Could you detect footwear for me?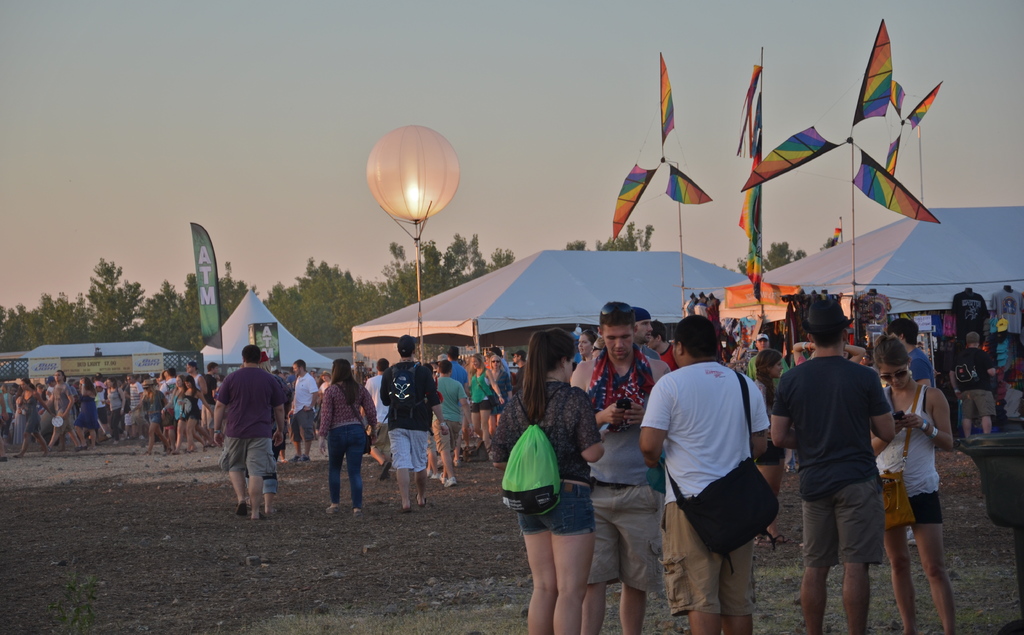
Detection result: region(413, 493, 428, 507).
